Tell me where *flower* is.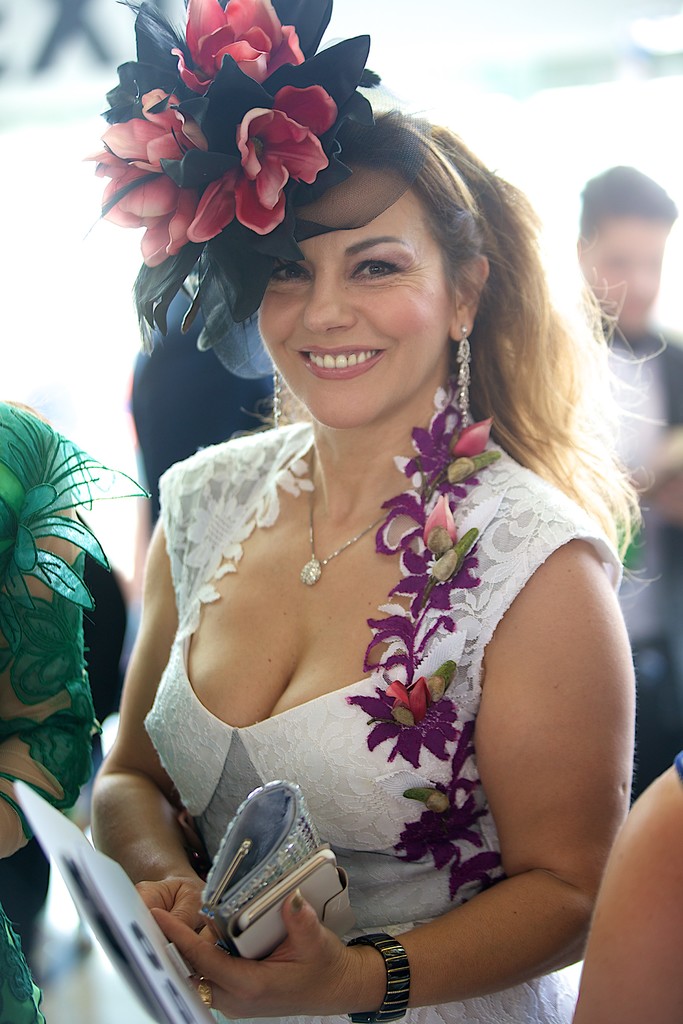
*flower* is at left=163, top=0, right=322, bottom=94.
